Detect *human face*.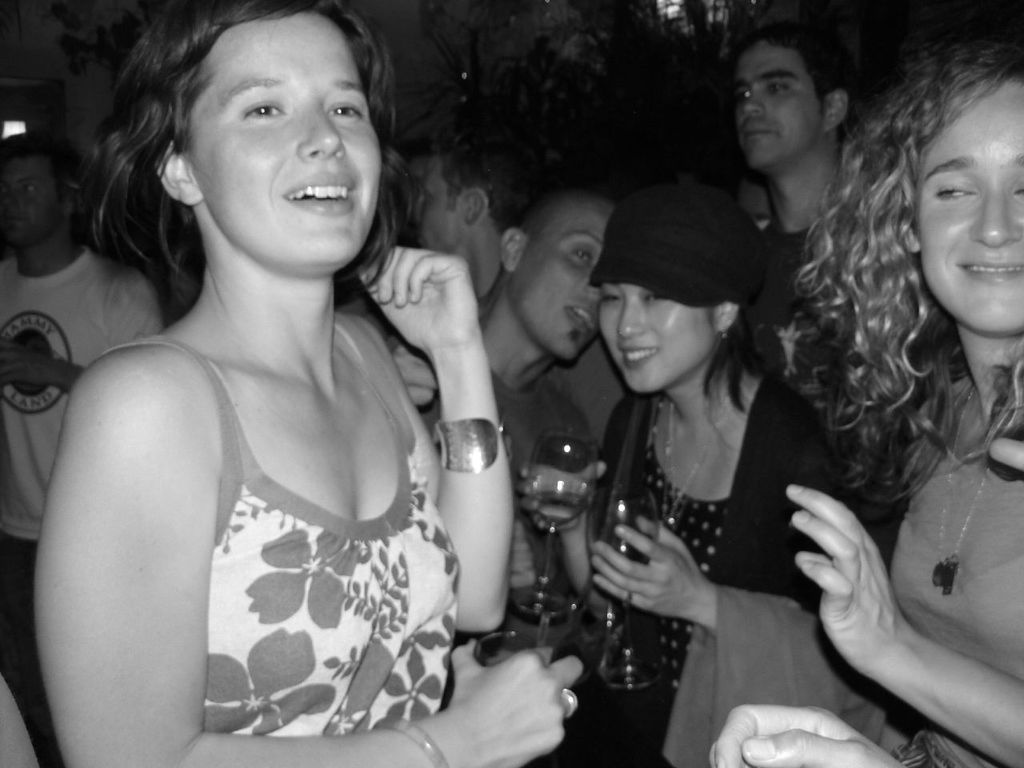
Detected at x1=426 y1=155 x2=502 y2=287.
